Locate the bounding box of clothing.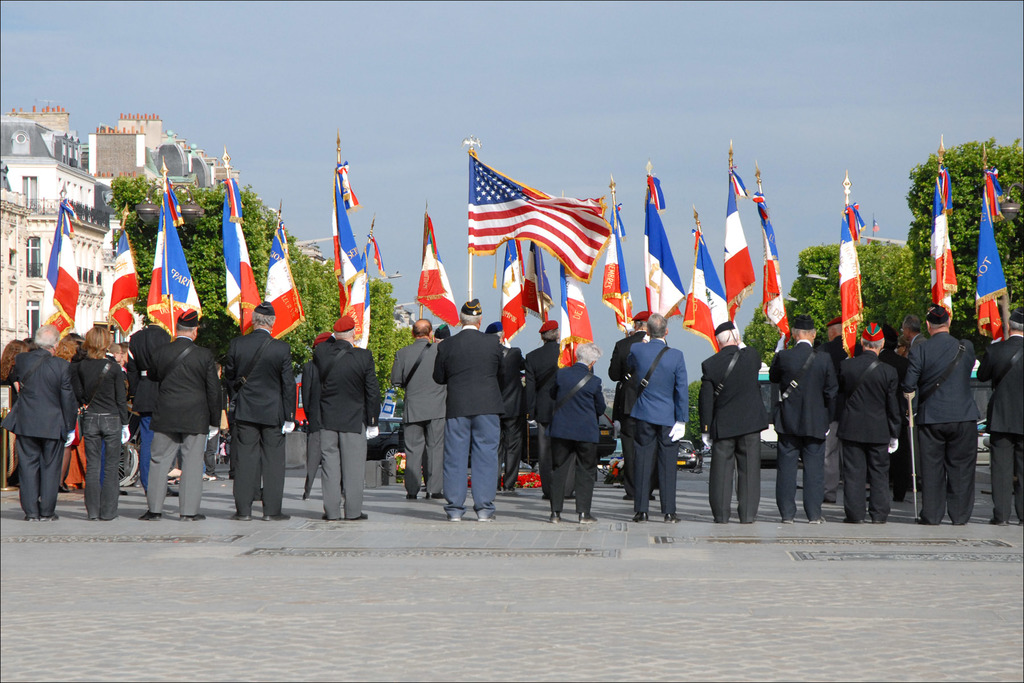
Bounding box: select_region(696, 339, 771, 525).
